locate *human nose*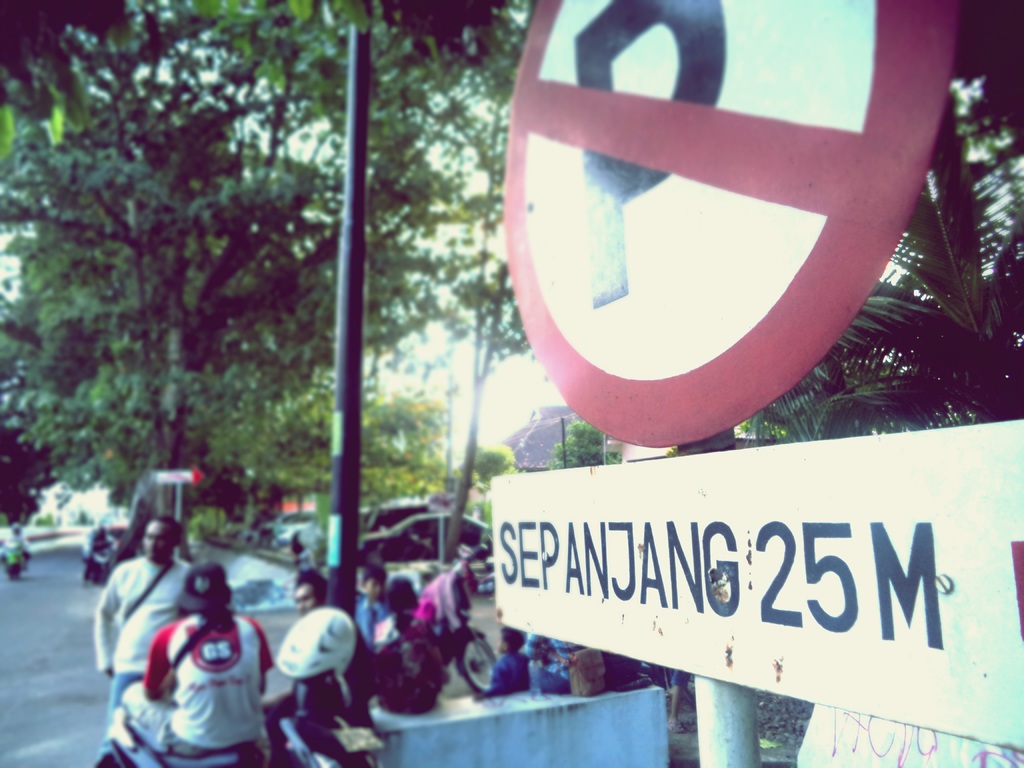
(147, 537, 156, 548)
